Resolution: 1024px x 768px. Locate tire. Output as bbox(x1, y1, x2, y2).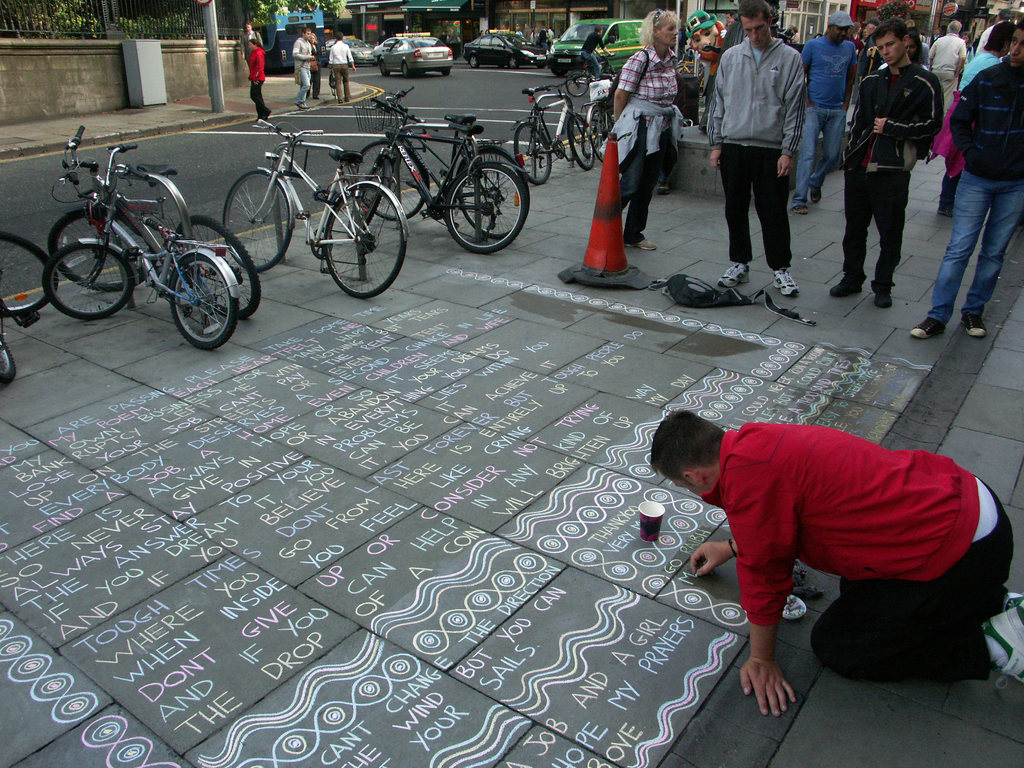
bbox(596, 51, 614, 76).
